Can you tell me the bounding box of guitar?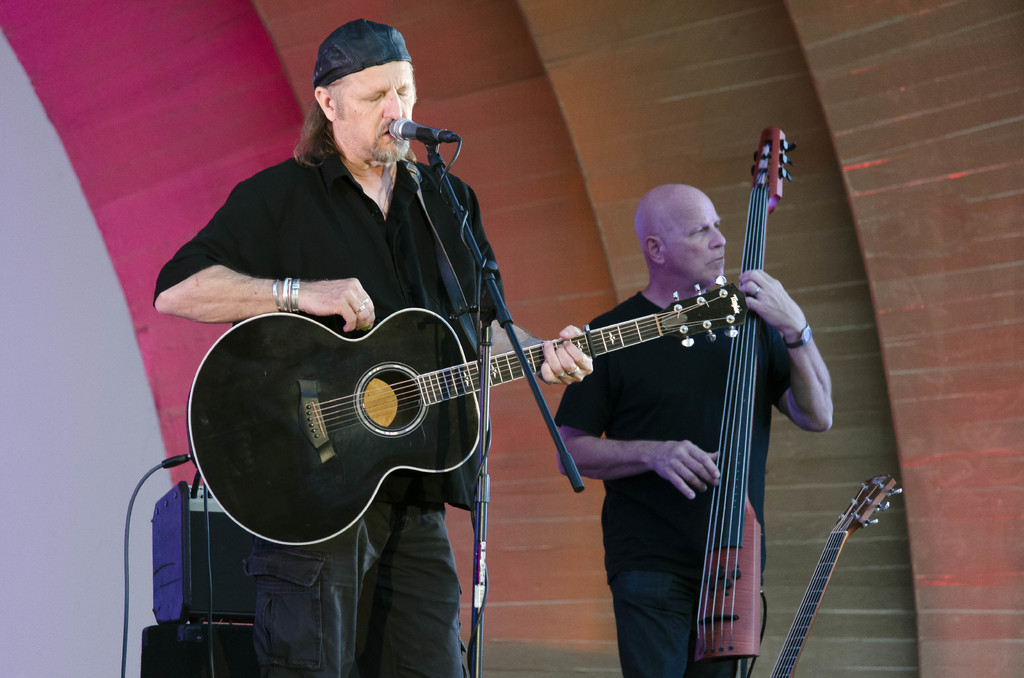
{"x1": 686, "y1": 124, "x2": 799, "y2": 663}.
